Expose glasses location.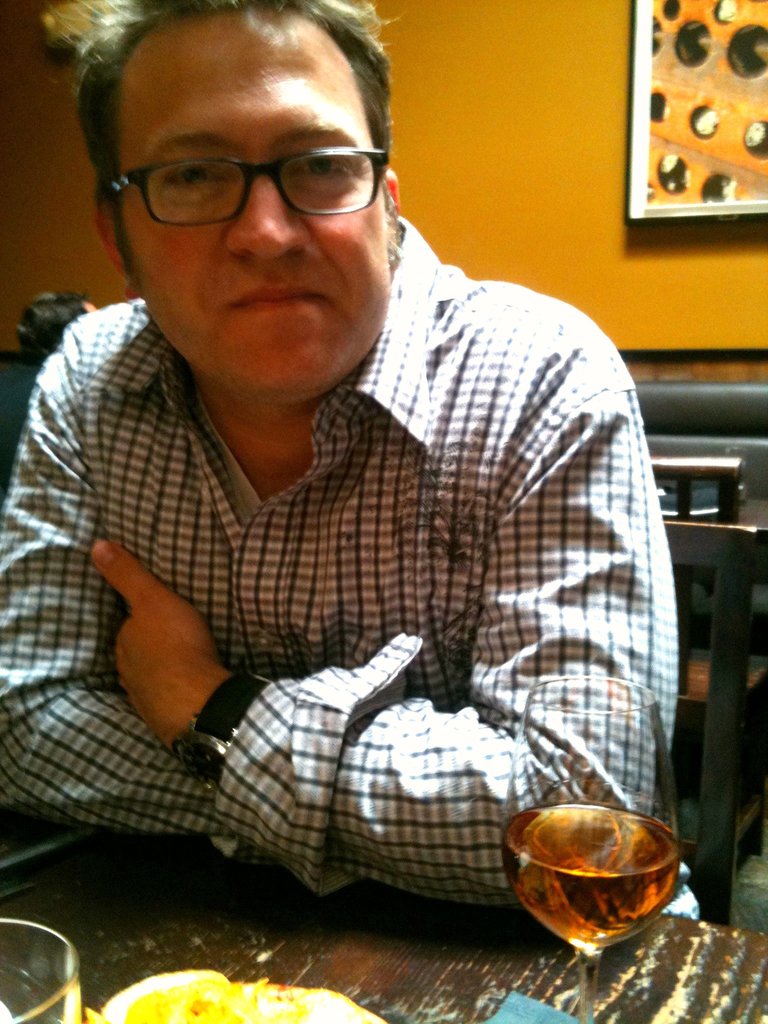
Exposed at 114/141/397/238.
